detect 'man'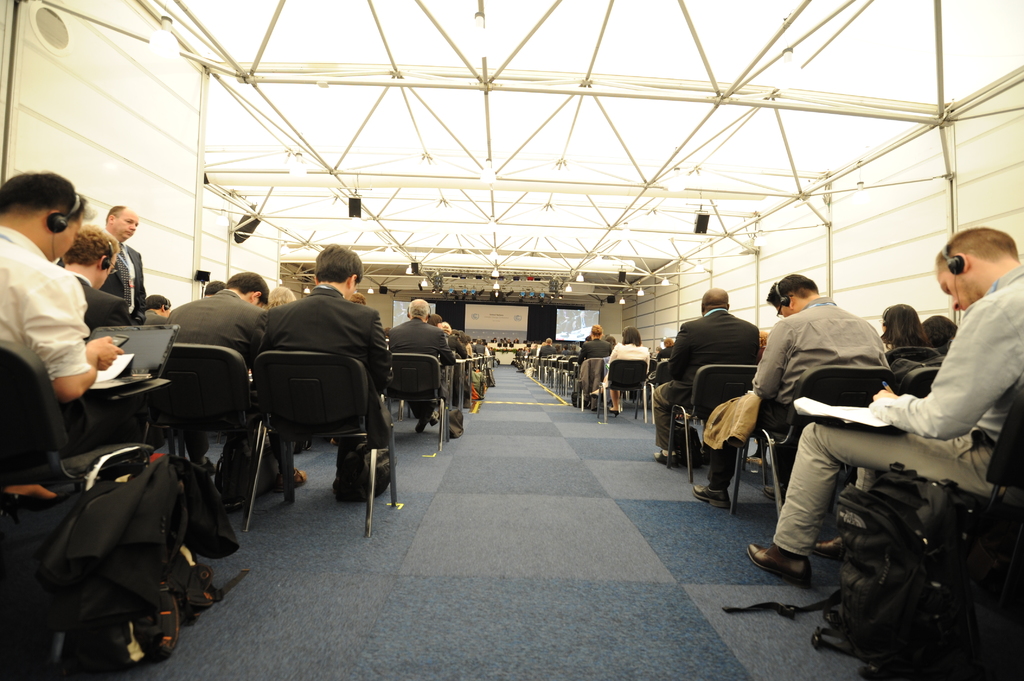
[331,285,397,357]
